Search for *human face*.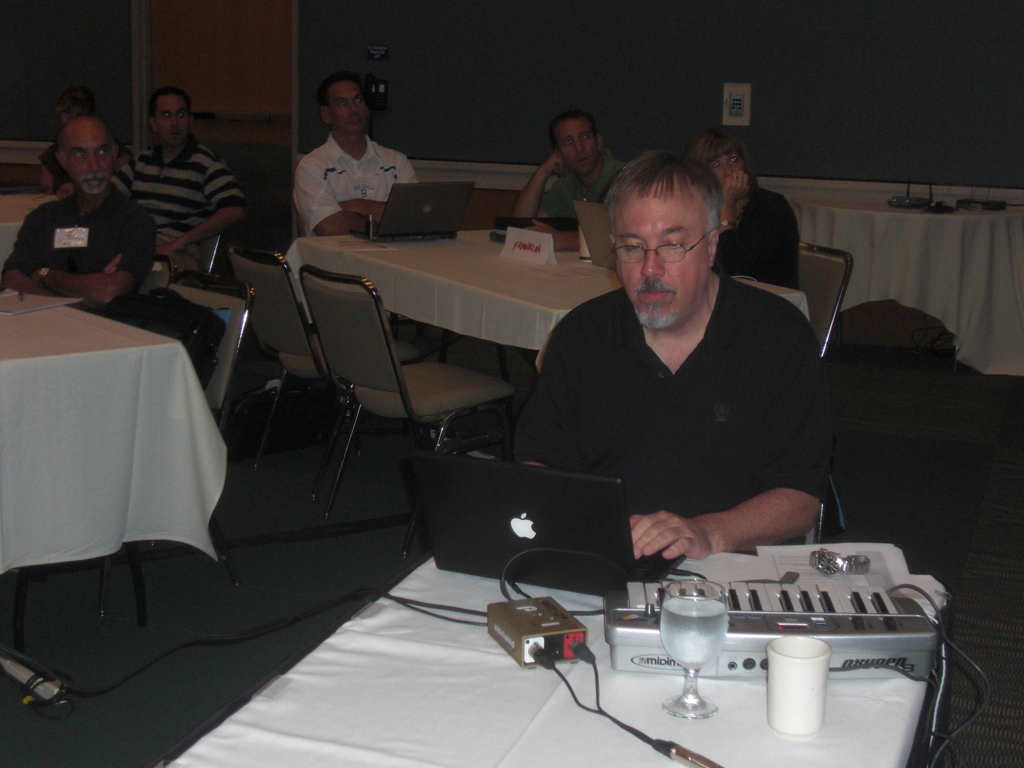
Found at l=611, t=175, r=718, b=332.
